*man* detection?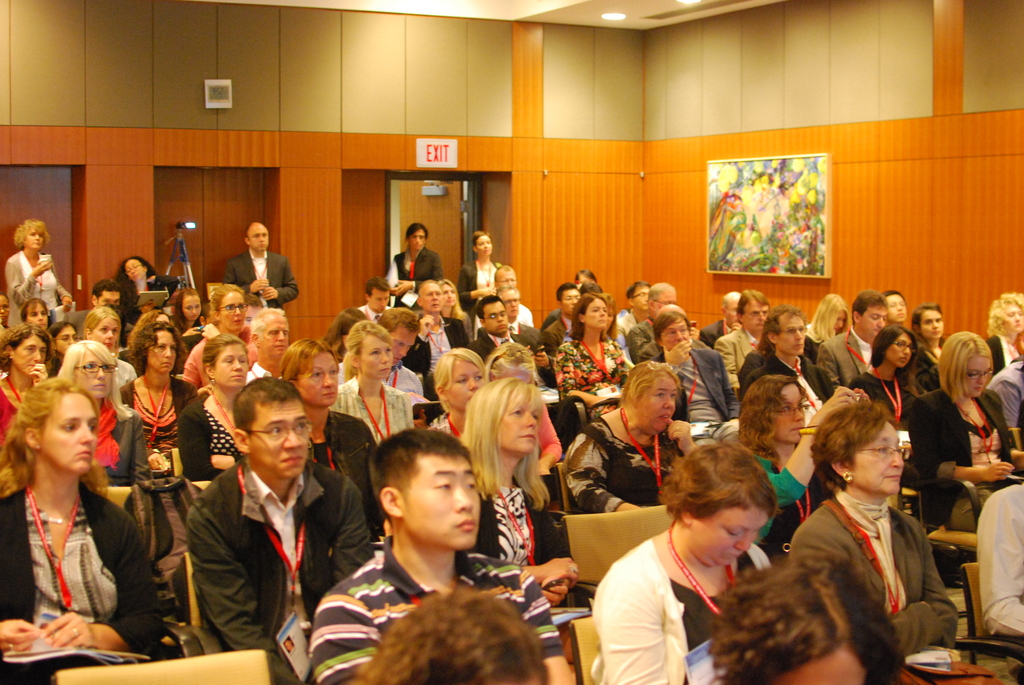
<bbox>694, 291, 745, 341</bbox>
